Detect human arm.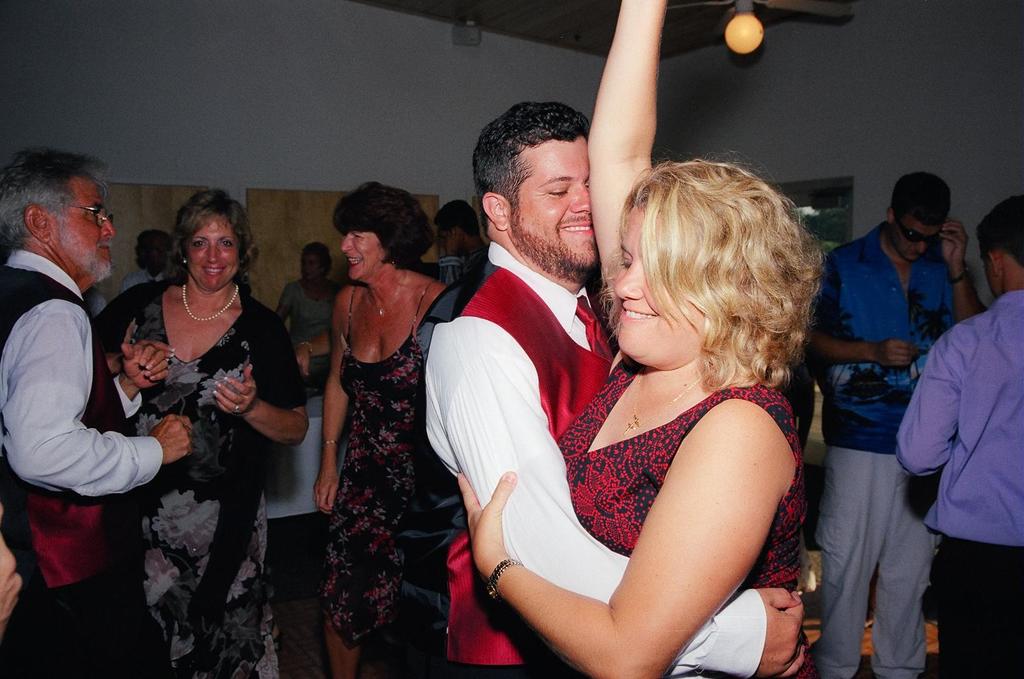
Detected at Rect(436, 227, 462, 287).
